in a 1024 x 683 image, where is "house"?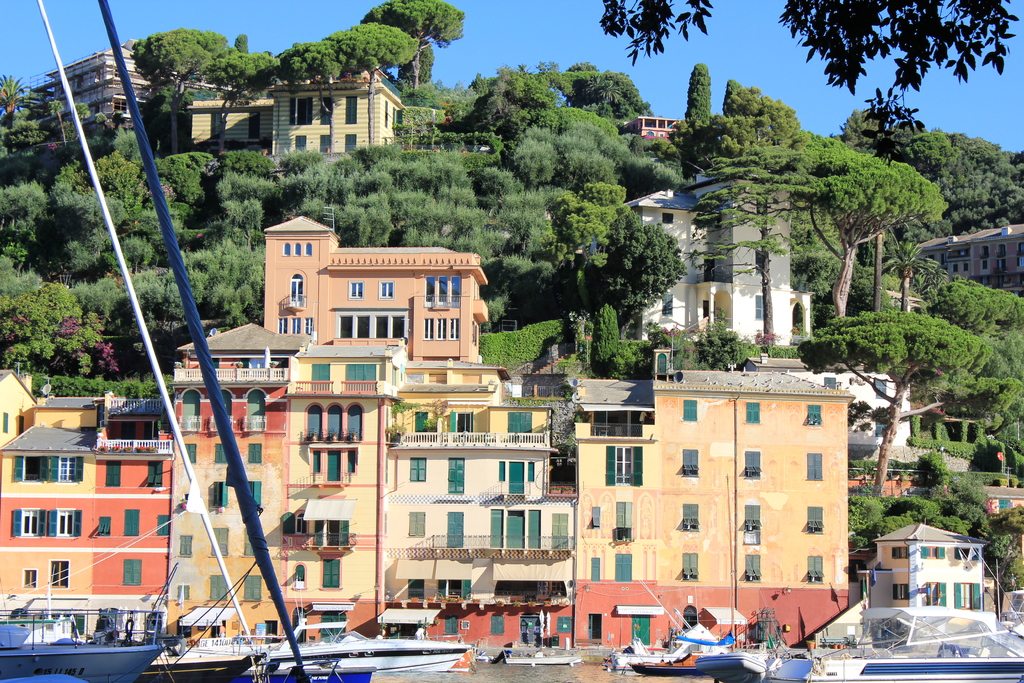
[left=270, top=67, right=408, bottom=158].
